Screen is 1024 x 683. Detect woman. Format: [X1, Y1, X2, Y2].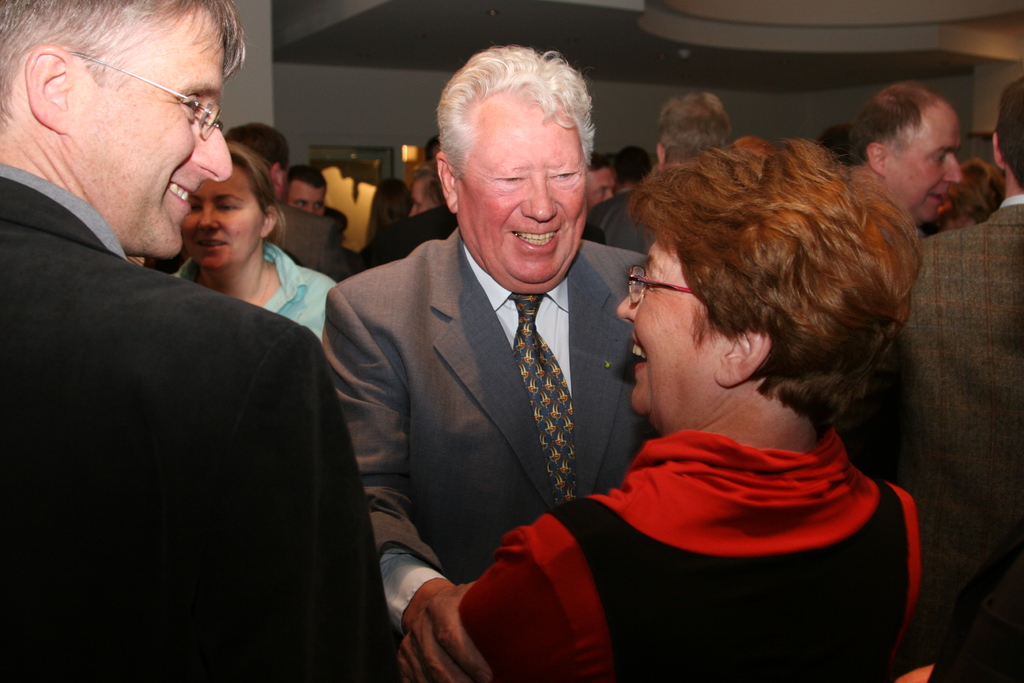
[476, 104, 960, 678].
